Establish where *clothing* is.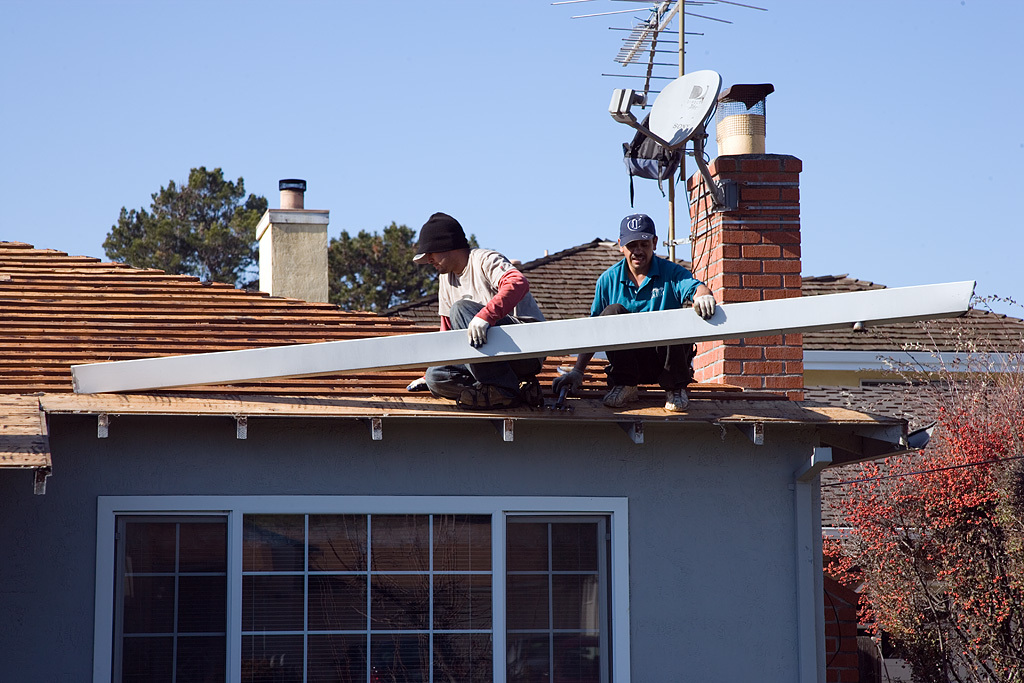
Established at BBox(422, 247, 556, 403).
